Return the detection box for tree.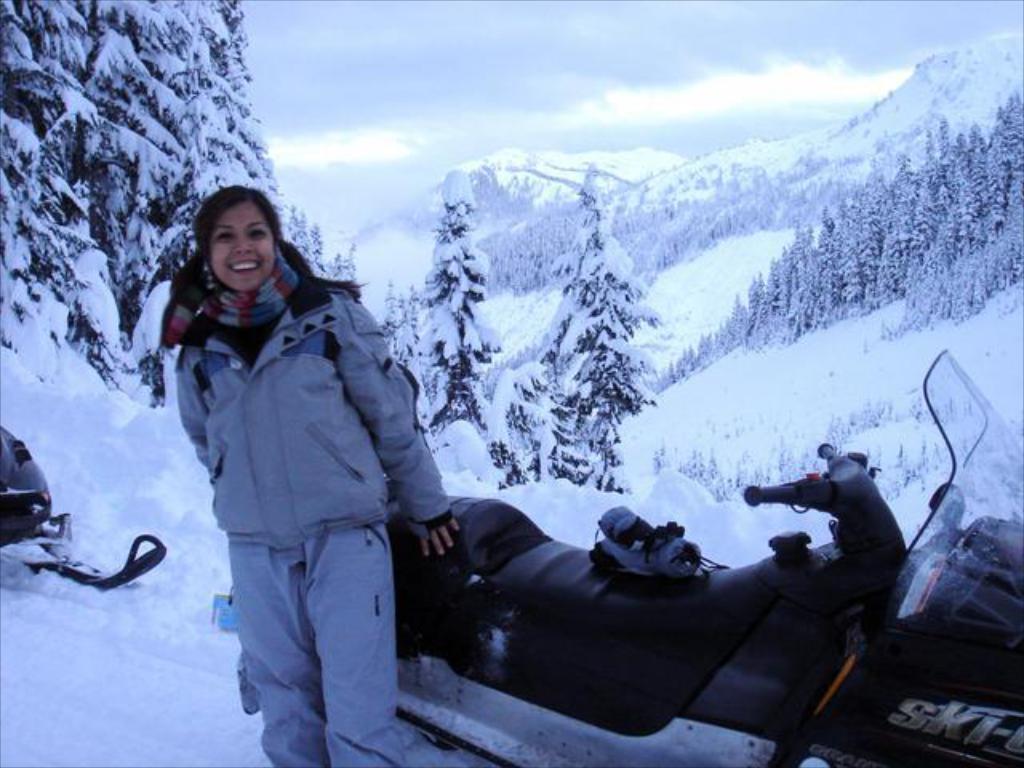
box(483, 158, 672, 499).
